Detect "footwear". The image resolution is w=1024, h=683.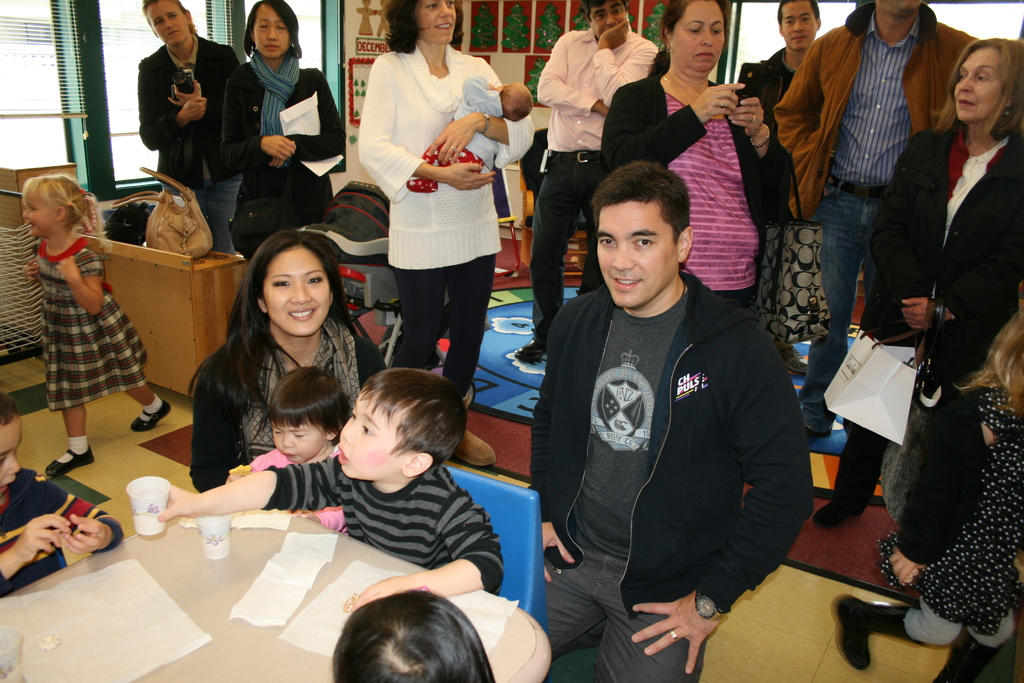
crop(803, 418, 832, 437).
